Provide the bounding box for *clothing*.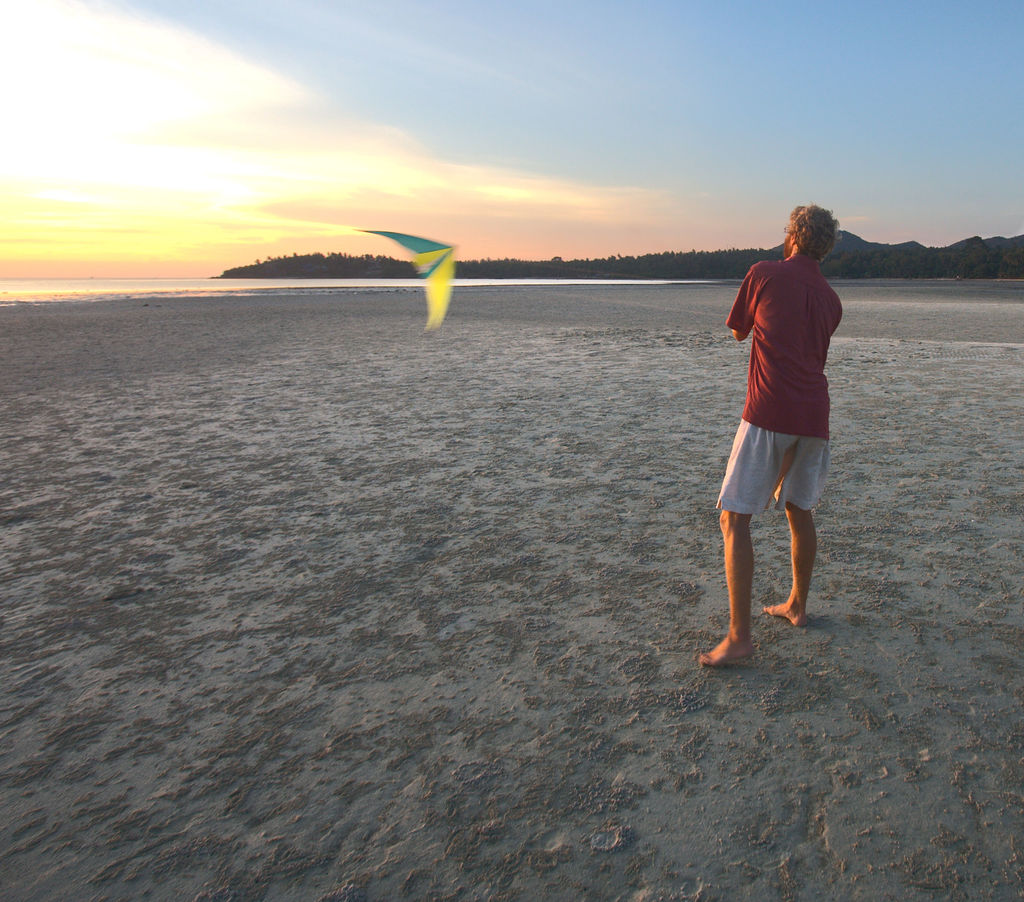
box=[726, 216, 856, 559].
